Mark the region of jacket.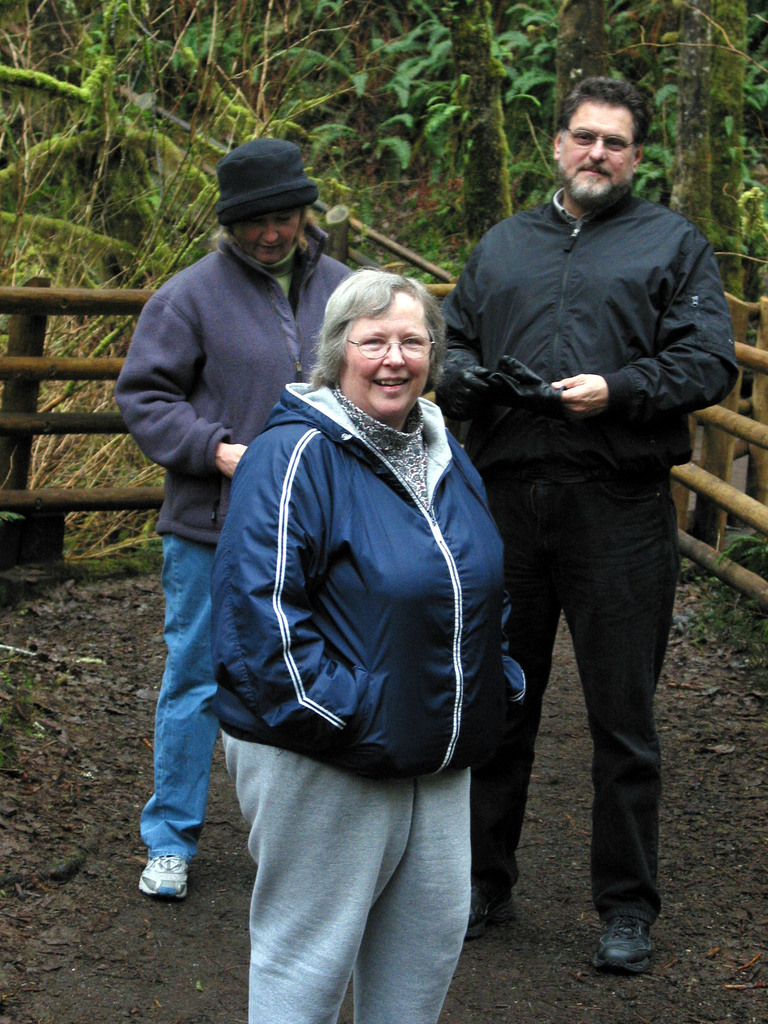
Region: <box>436,180,744,490</box>.
